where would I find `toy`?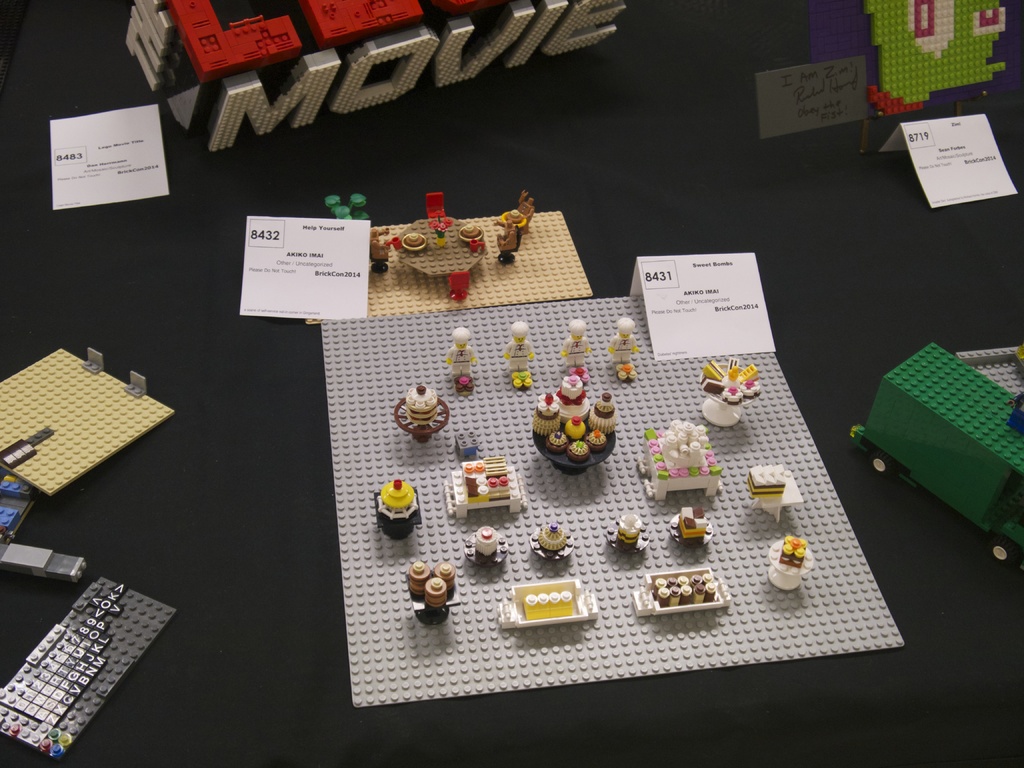
At 405:559:460:628.
